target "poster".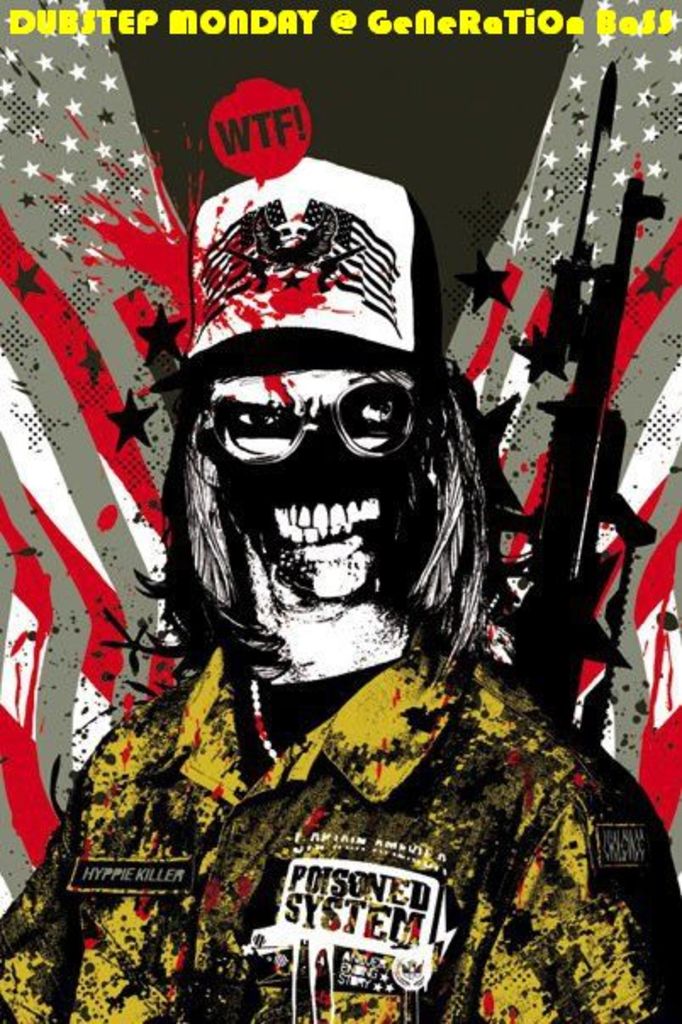
Target region: (0,7,680,1022).
